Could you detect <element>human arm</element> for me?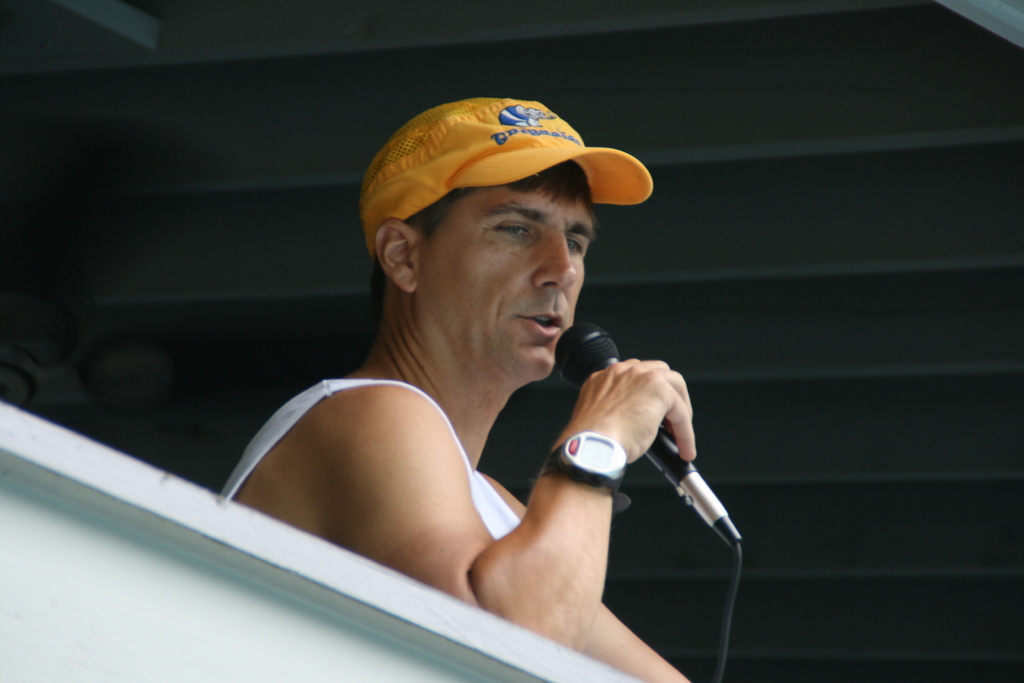
Detection result: box(381, 362, 707, 648).
